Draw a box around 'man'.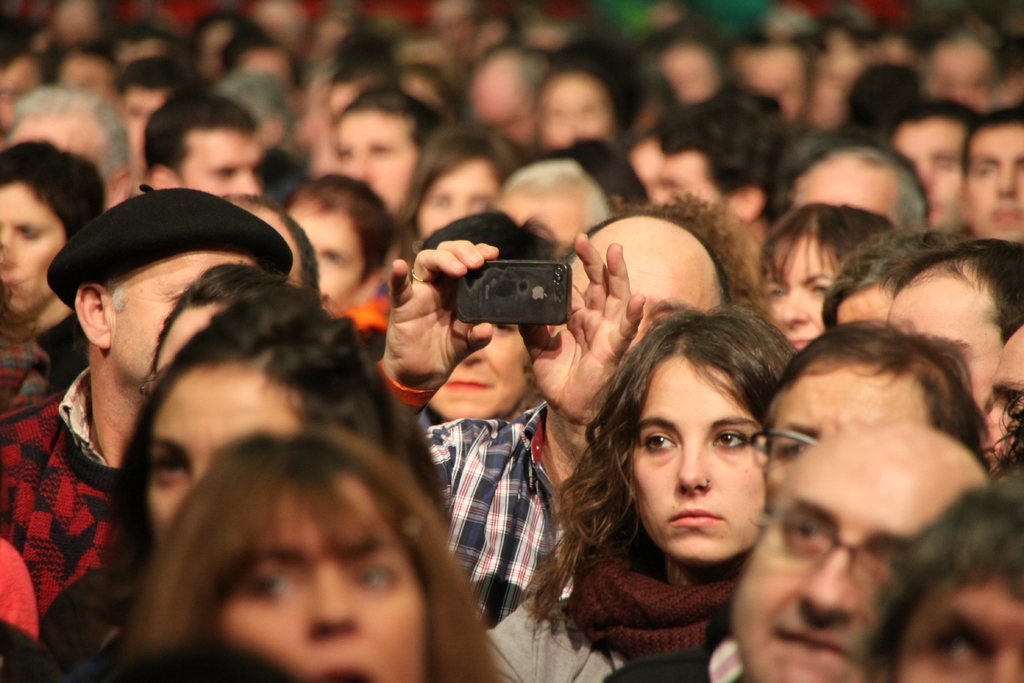
x1=492, y1=154, x2=611, y2=258.
